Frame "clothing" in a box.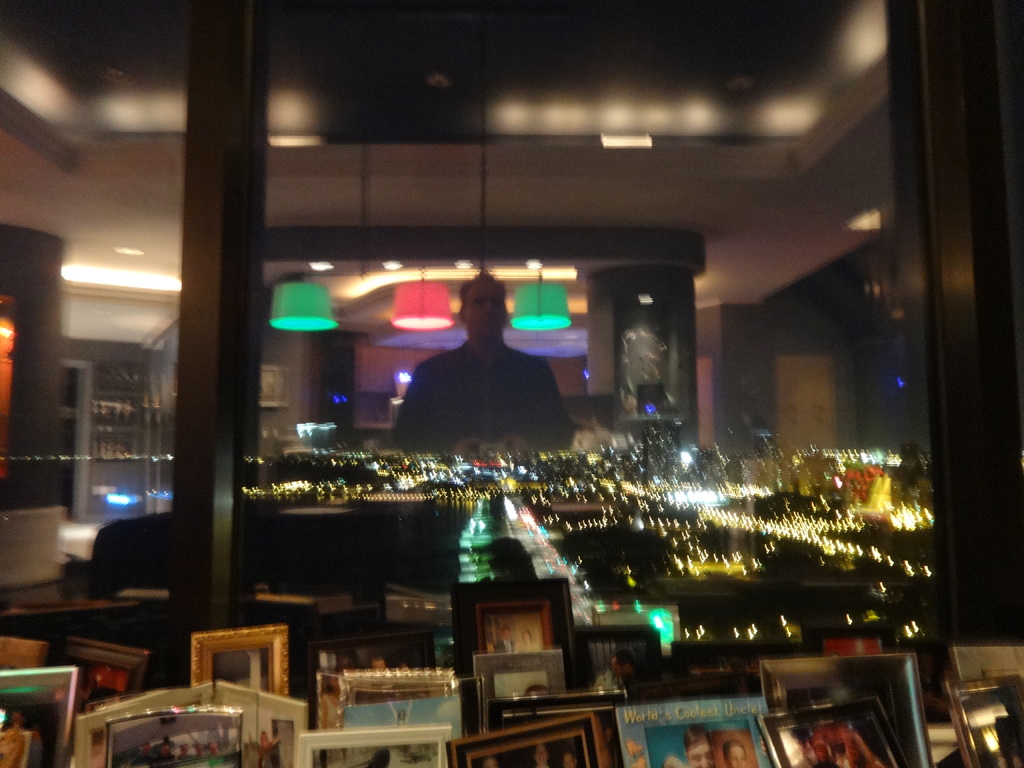
147:755:177:767.
